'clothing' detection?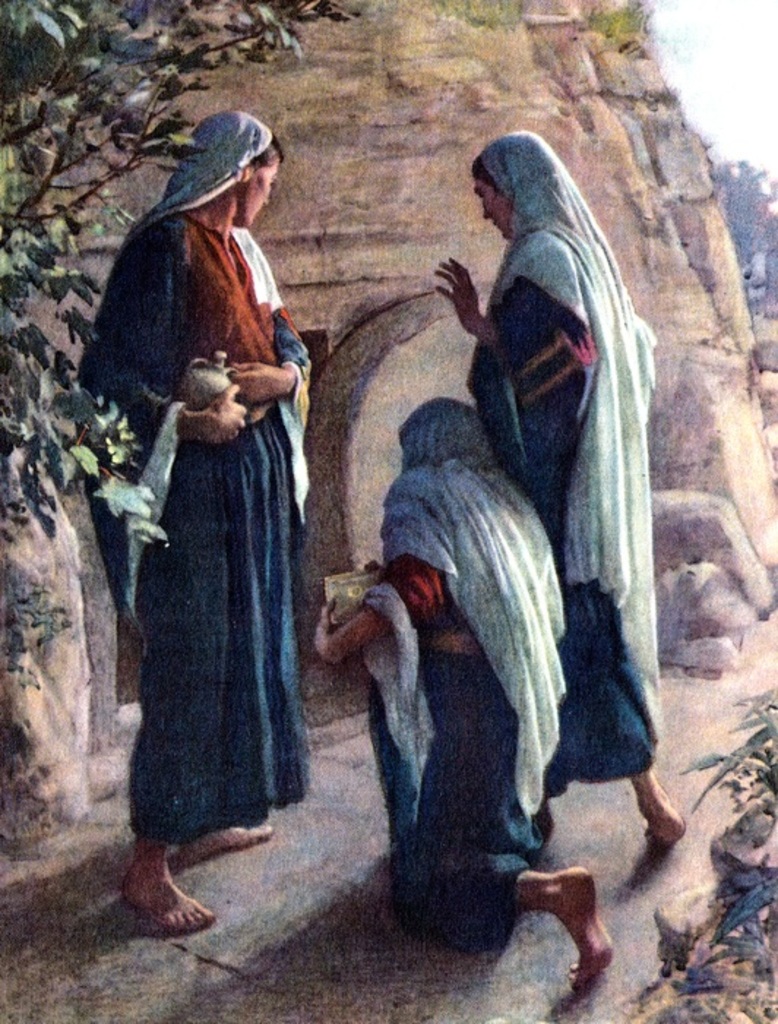
(x1=469, y1=133, x2=646, y2=774)
